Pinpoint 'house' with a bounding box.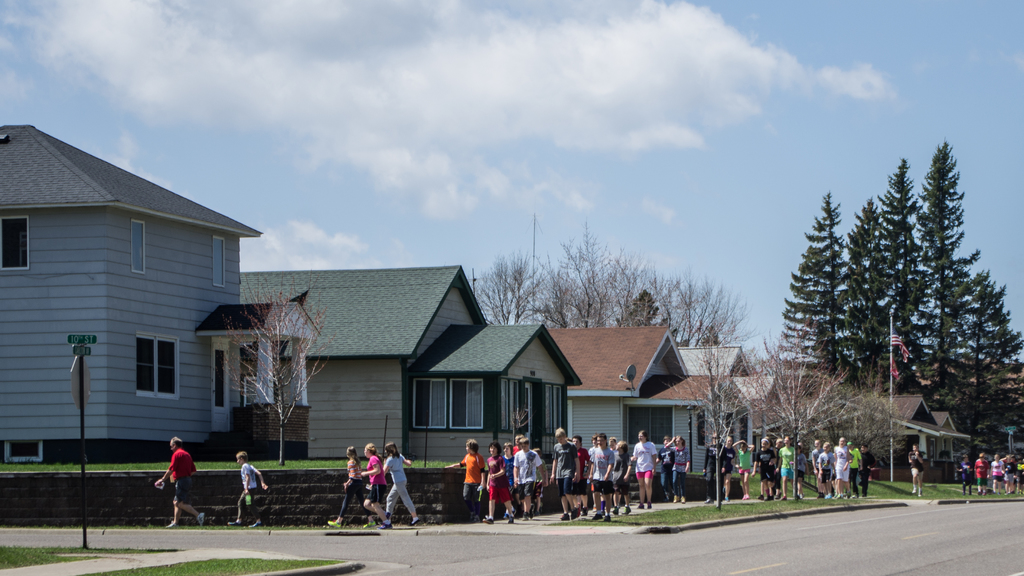
<region>671, 339, 797, 482</region>.
